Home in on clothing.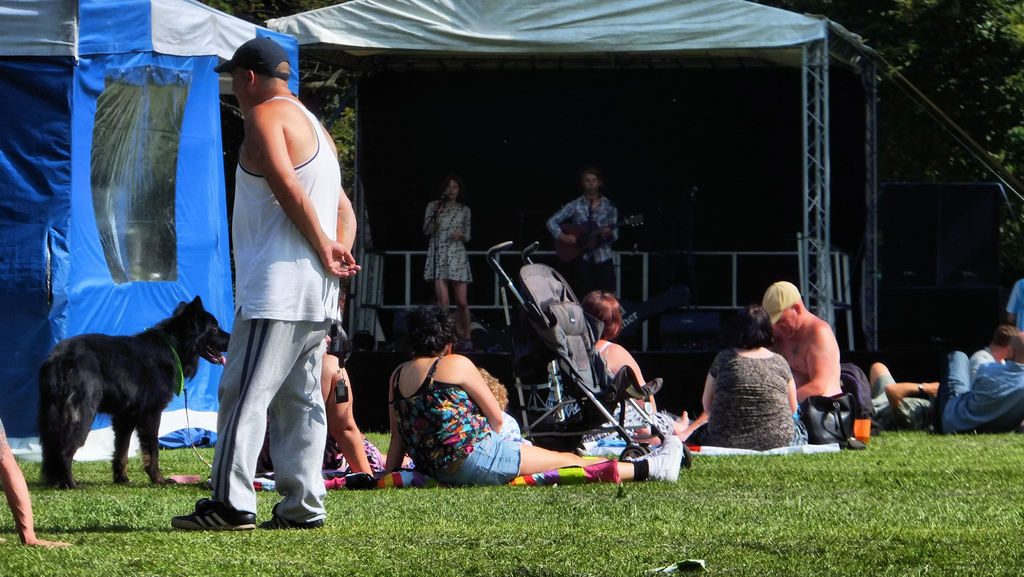
Homed in at (left=208, top=94, right=347, bottom=521).
